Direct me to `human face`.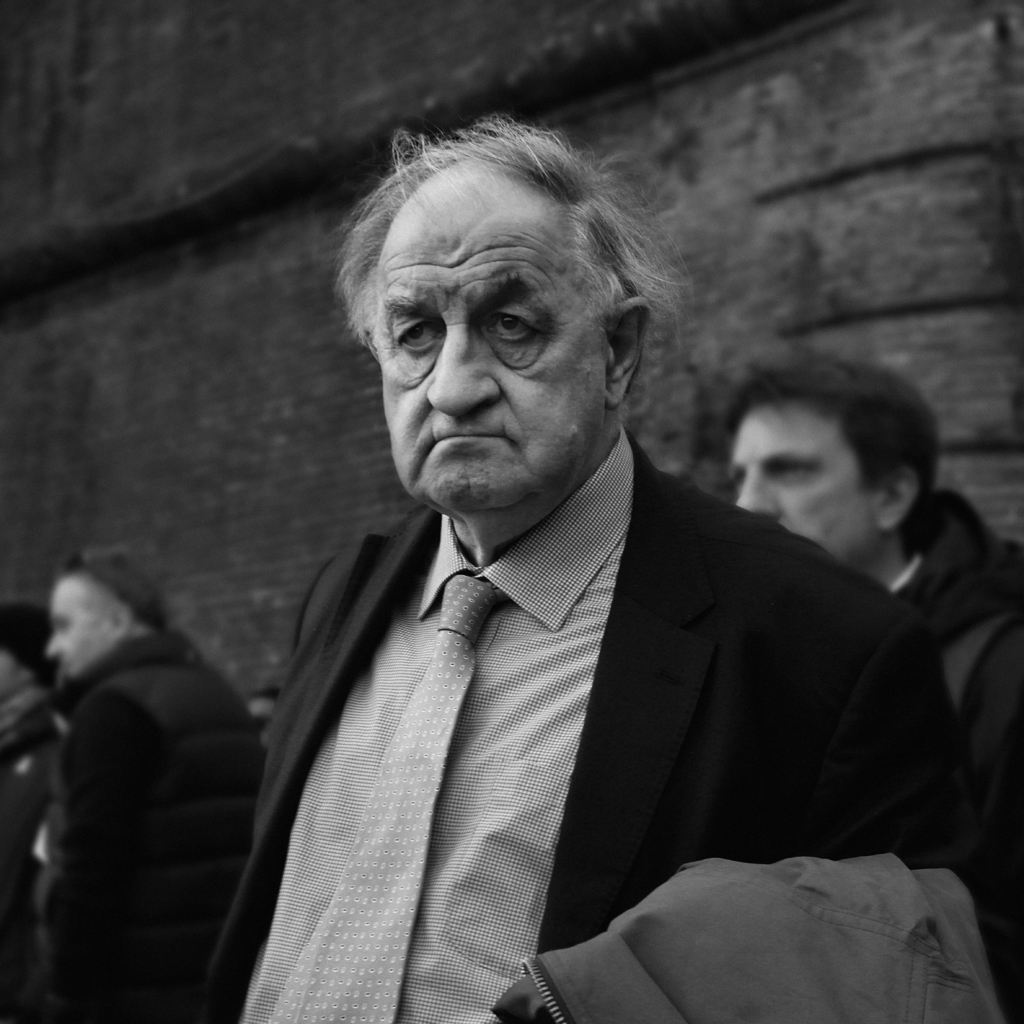
Direction: [x1=382, y1=160, x2=600, y2=506].
